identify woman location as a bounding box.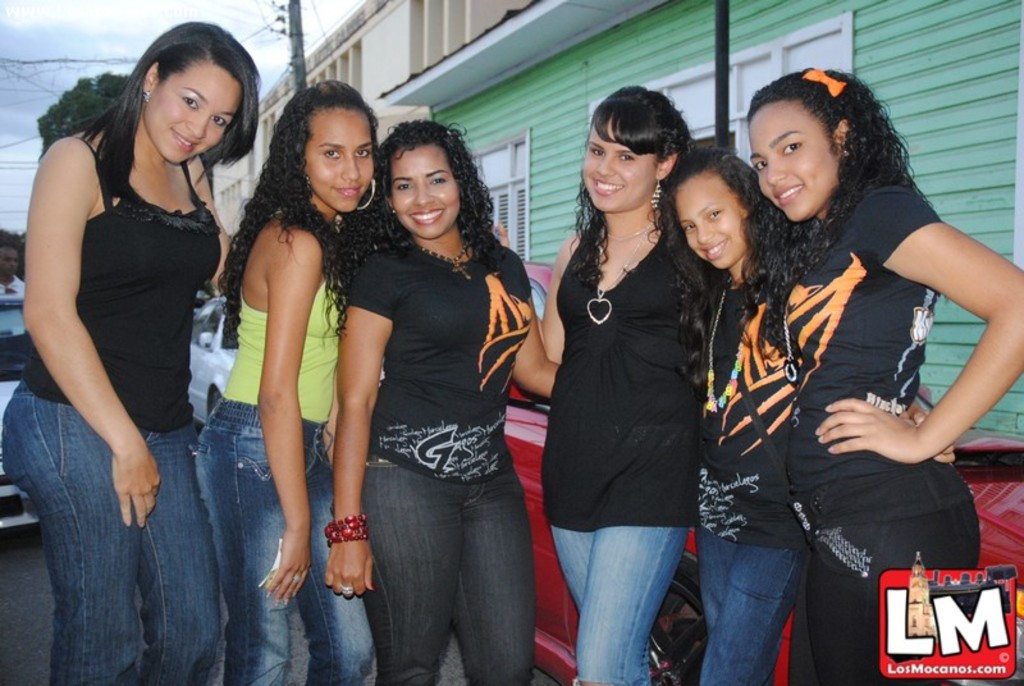
(657,145,963,685).
